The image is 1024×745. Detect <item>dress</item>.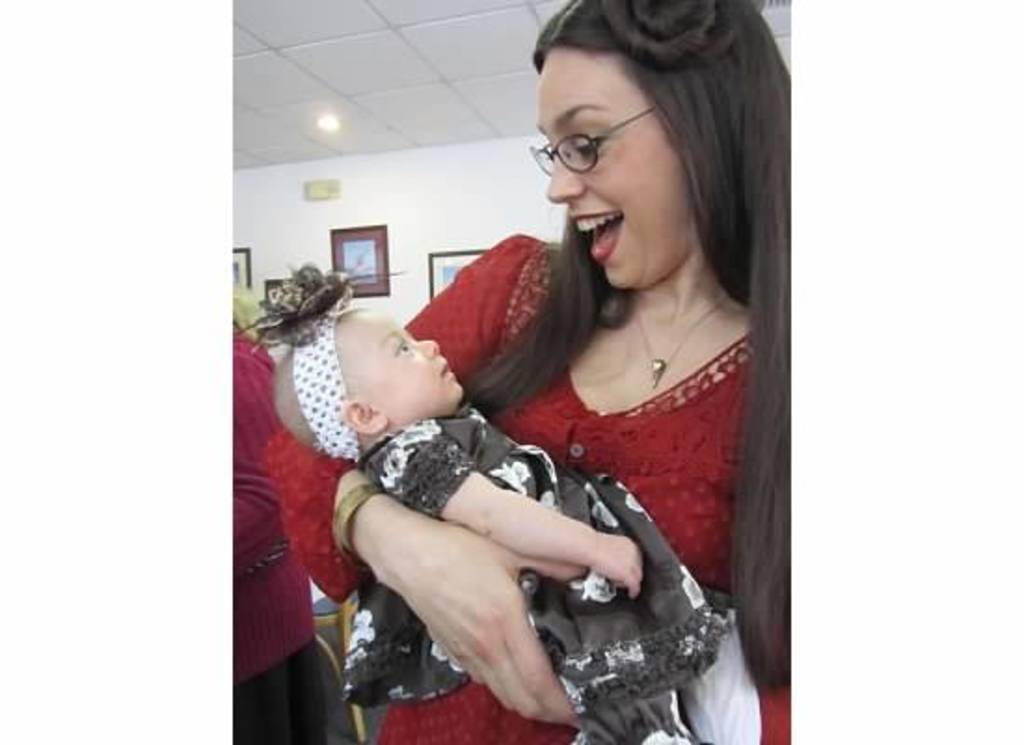
Detection: 339:404:737:743.
